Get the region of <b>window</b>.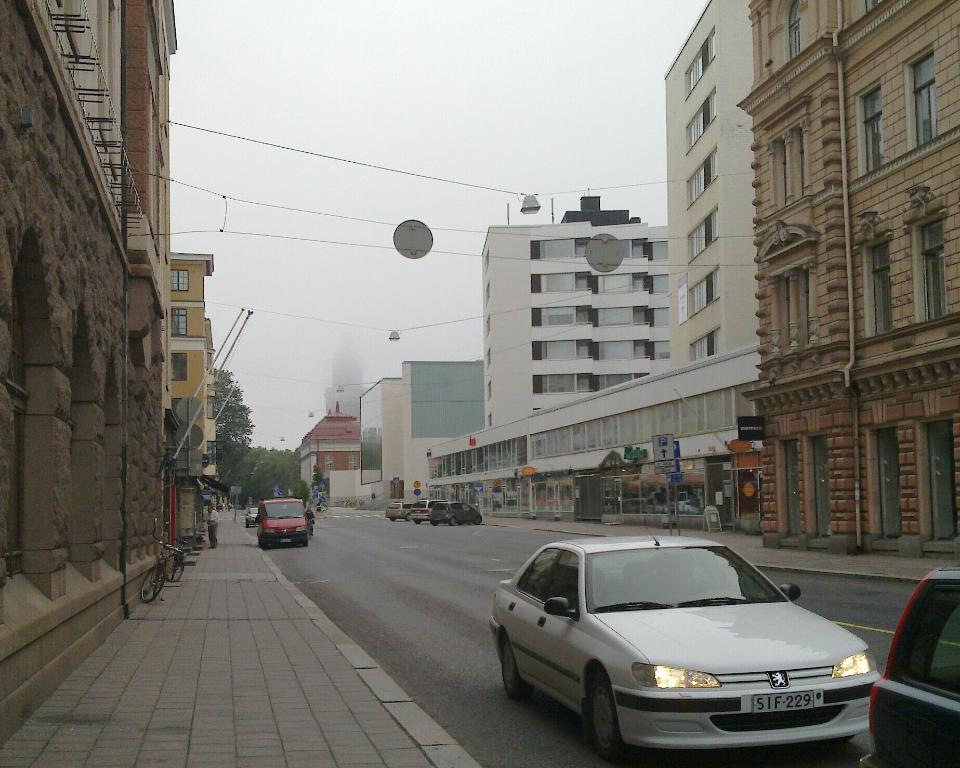
x1=689, y1=204, x2=719, y2=258.
